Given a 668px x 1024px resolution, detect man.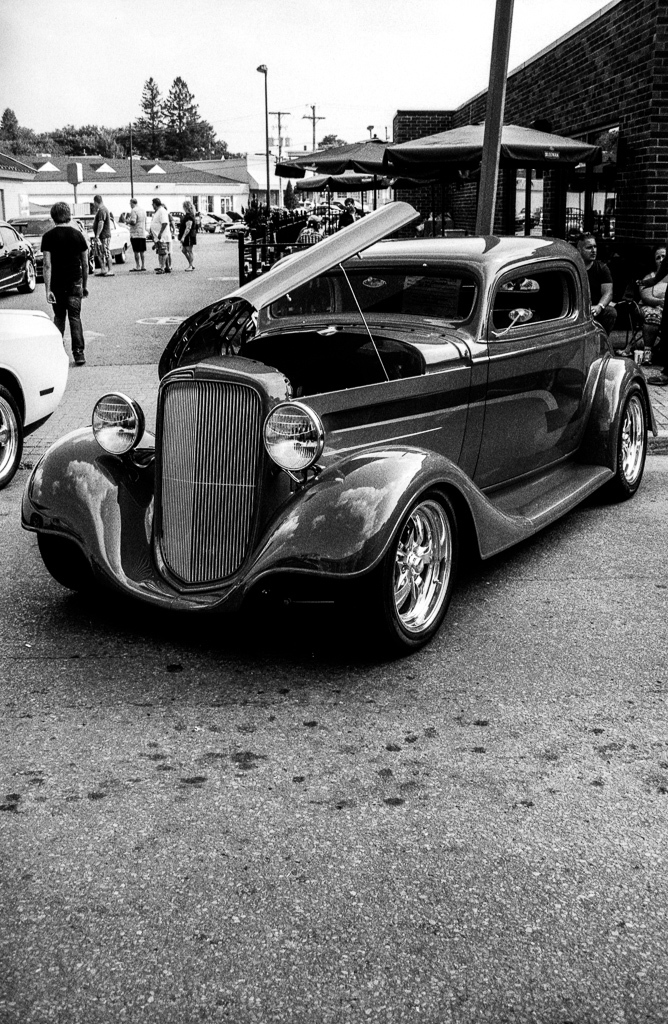
box(25, 196, 84, 362).
